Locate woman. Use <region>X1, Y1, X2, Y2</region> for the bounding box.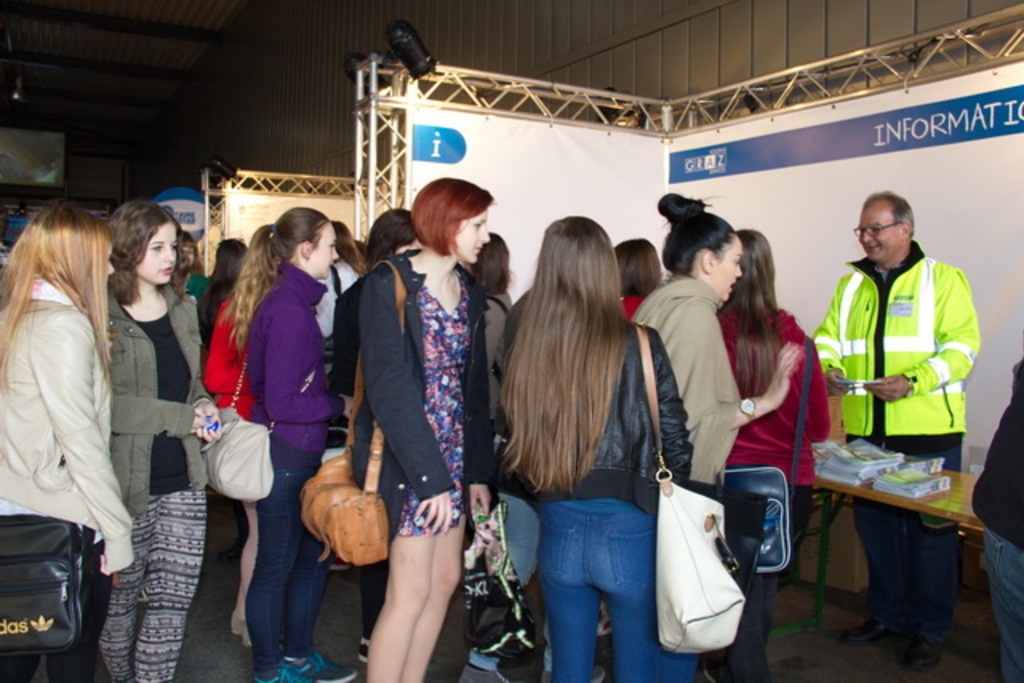
<region>712, 227, 830, 606</region>.
